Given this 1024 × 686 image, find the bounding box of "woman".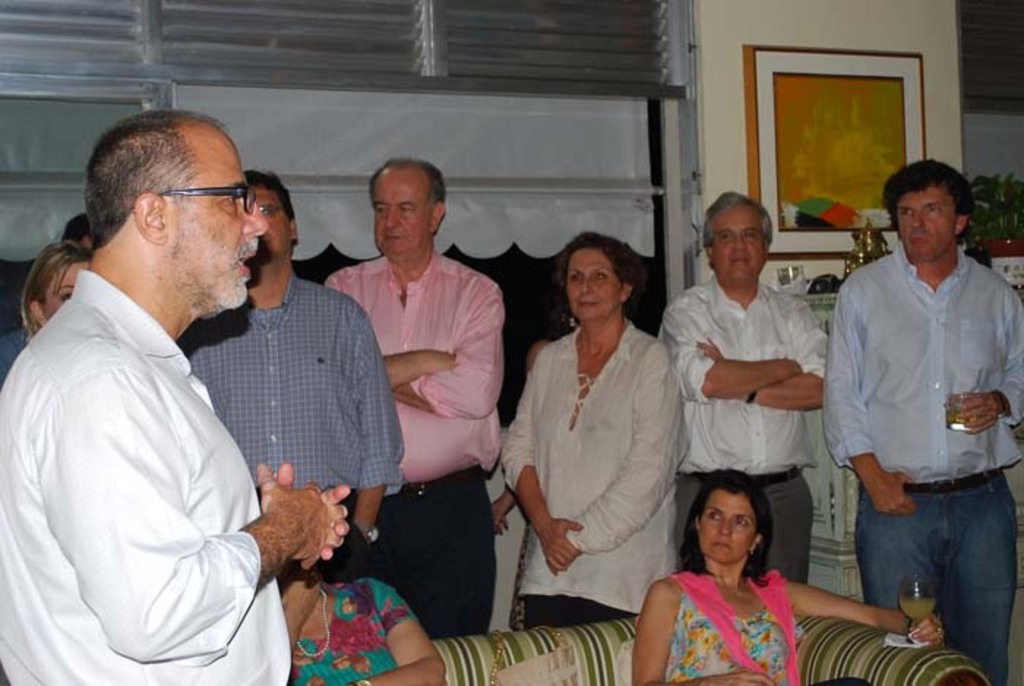
492 231 679 639.
